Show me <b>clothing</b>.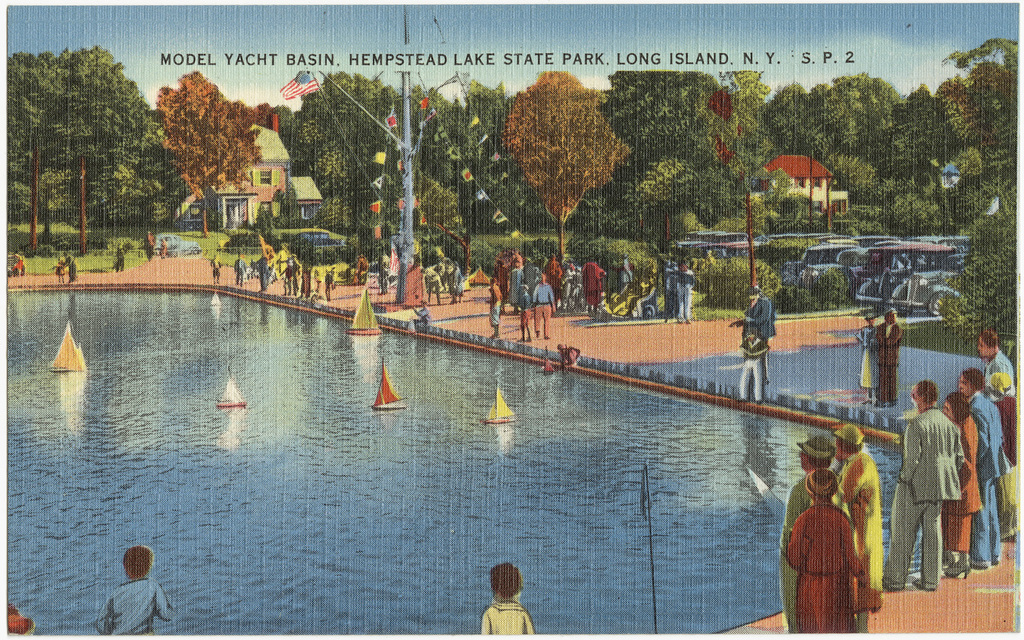
<b>clothing</b> is here: select_region(15, 253, 27, 272).
